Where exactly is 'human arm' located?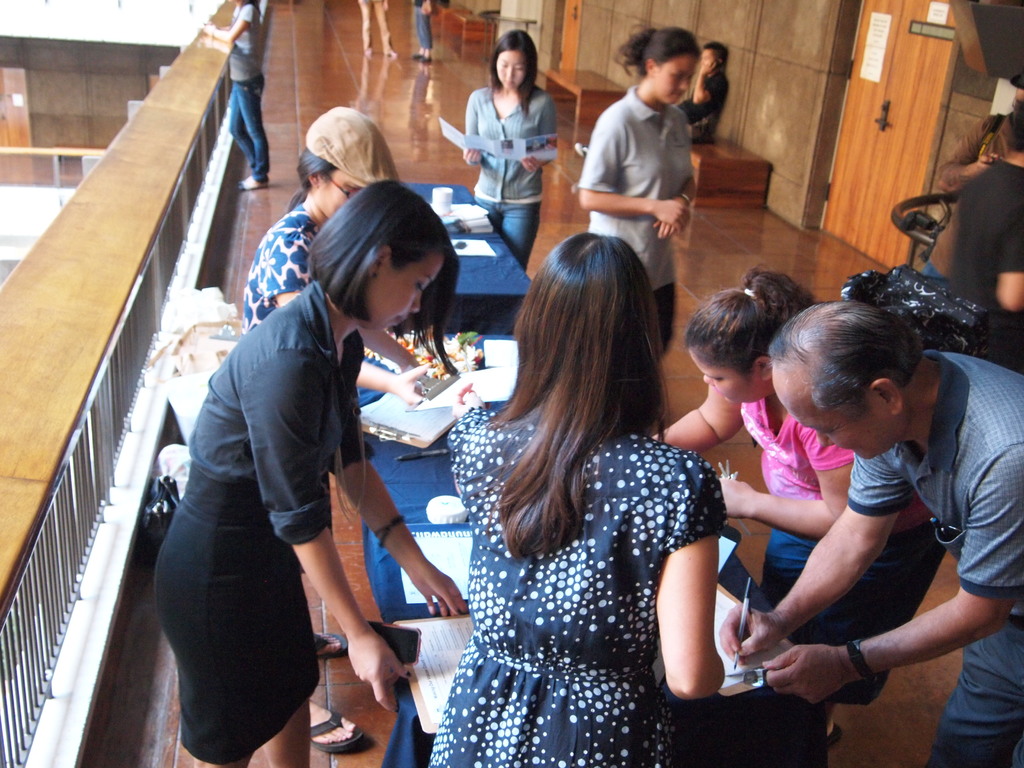
Its bounding box is Rect(567, 103, 689, 232).
